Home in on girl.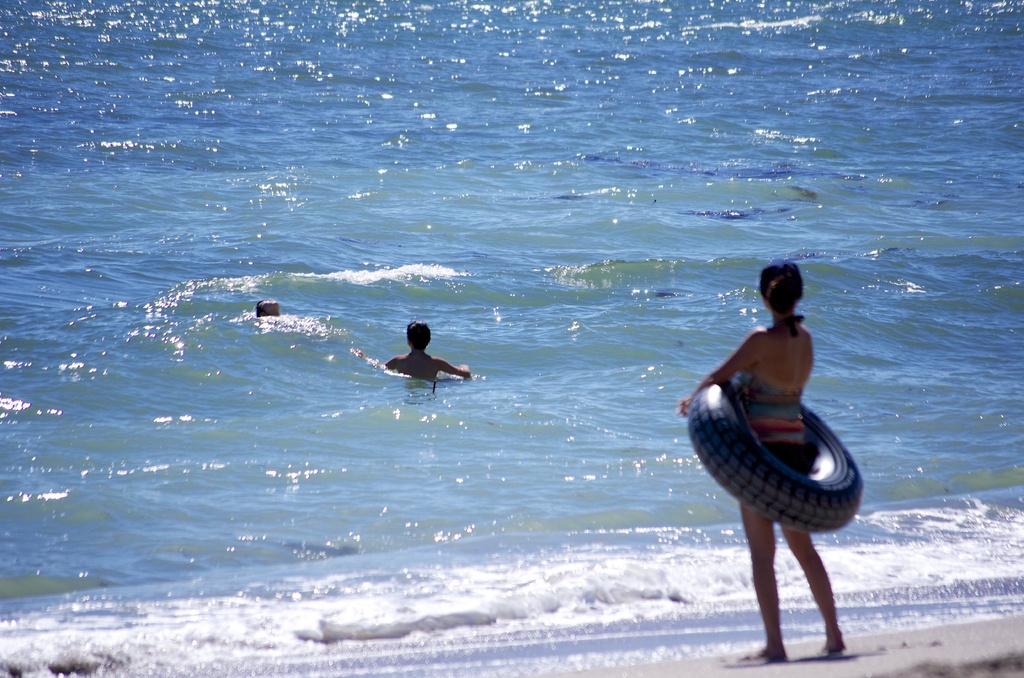
Homed in at crop(679, 254, 847, 662).
